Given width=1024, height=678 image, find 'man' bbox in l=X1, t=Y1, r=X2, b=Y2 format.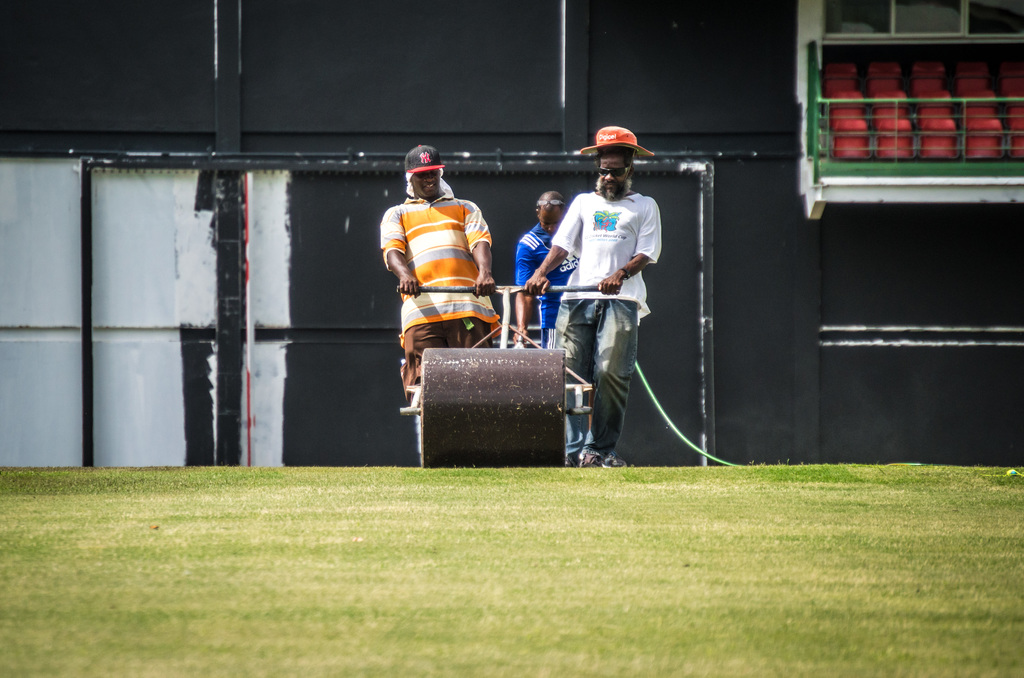
l=511, t=192, r=589, b=465.
